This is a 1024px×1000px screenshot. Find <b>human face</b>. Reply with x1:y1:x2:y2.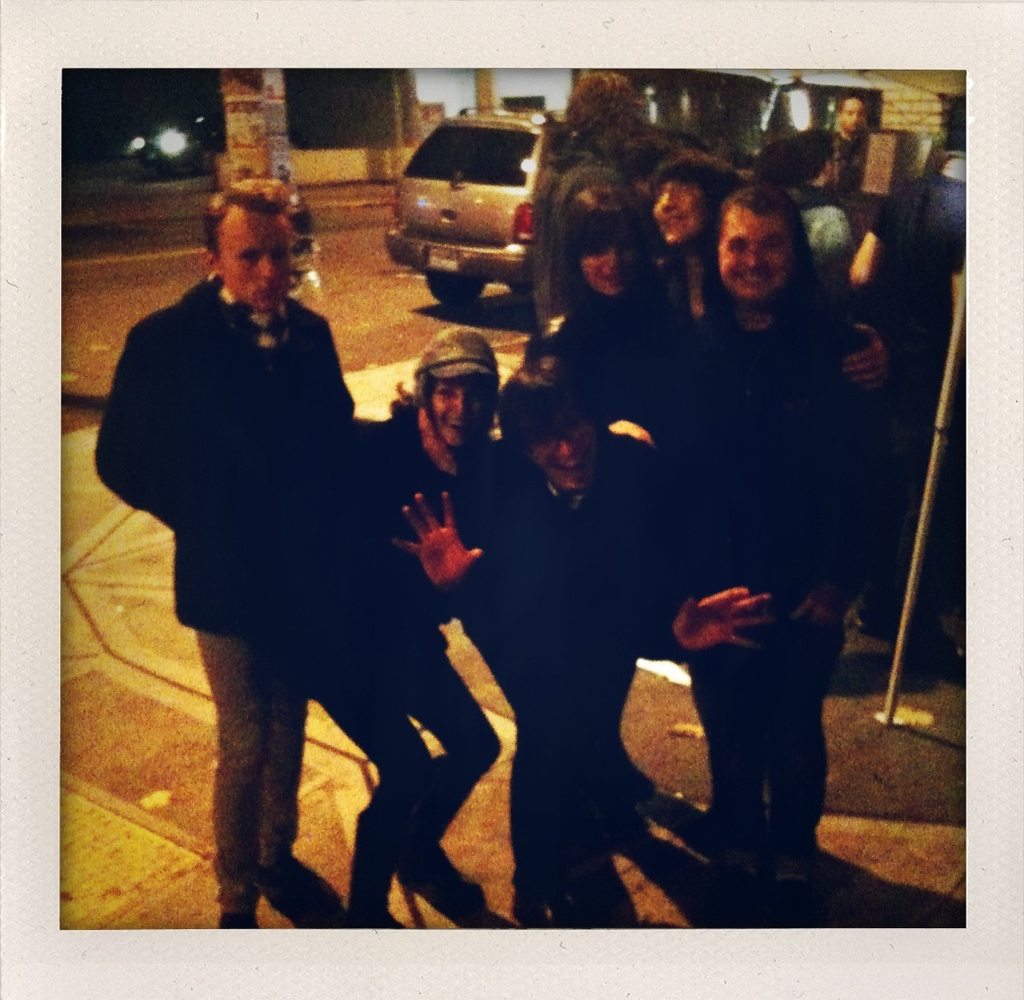
837:97:868:132.
